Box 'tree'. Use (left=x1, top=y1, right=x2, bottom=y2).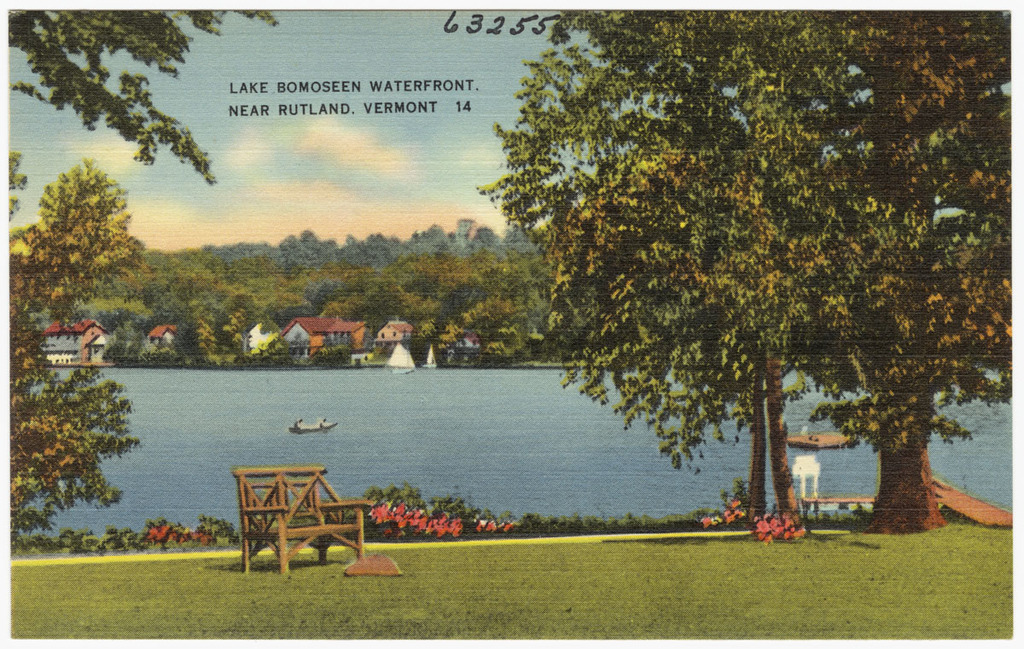
(left=0, top=153, right=150, bottom=550).
